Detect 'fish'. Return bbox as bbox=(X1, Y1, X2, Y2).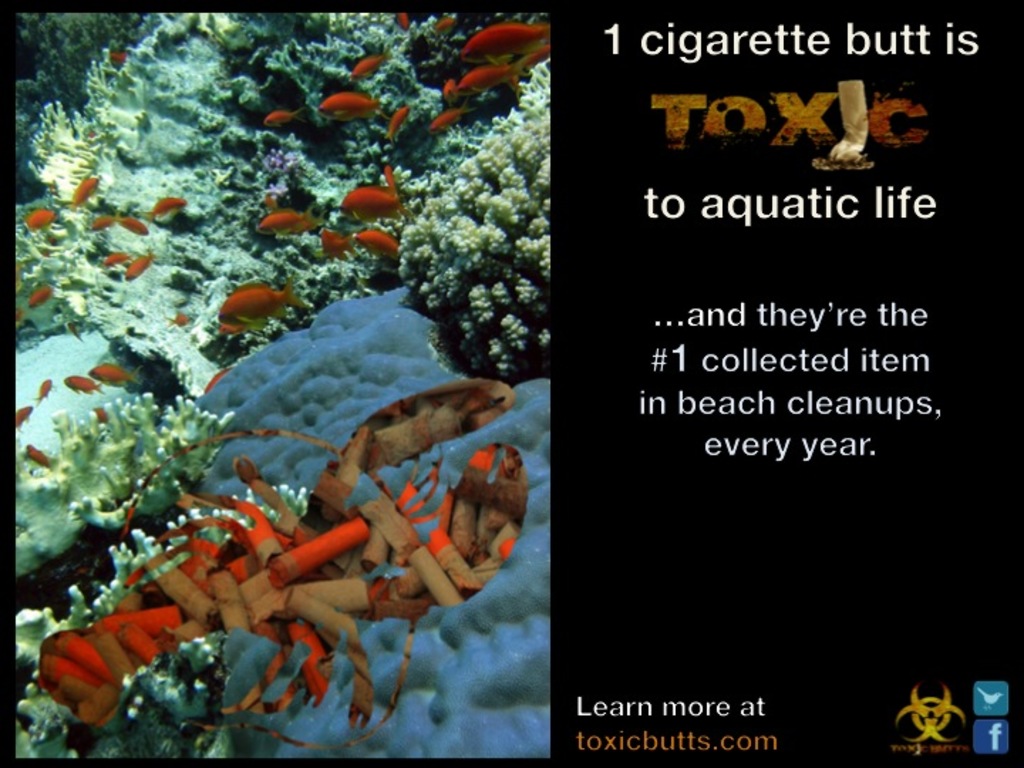
bbox=(393, 13, 408, 27).
